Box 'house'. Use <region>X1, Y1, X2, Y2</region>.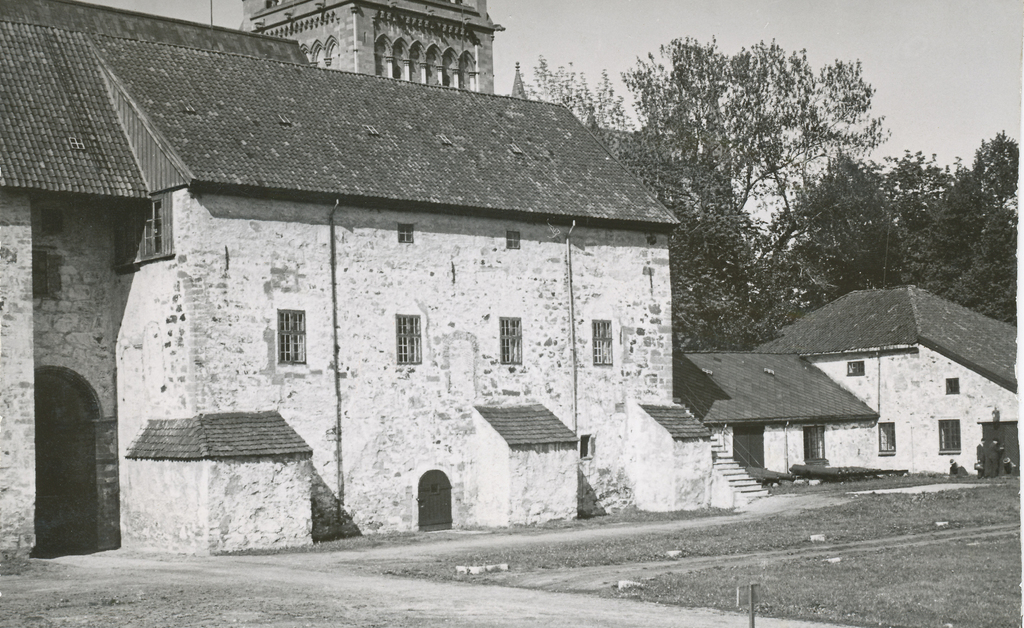
<region>771, 281, 1018, 491</region>.
